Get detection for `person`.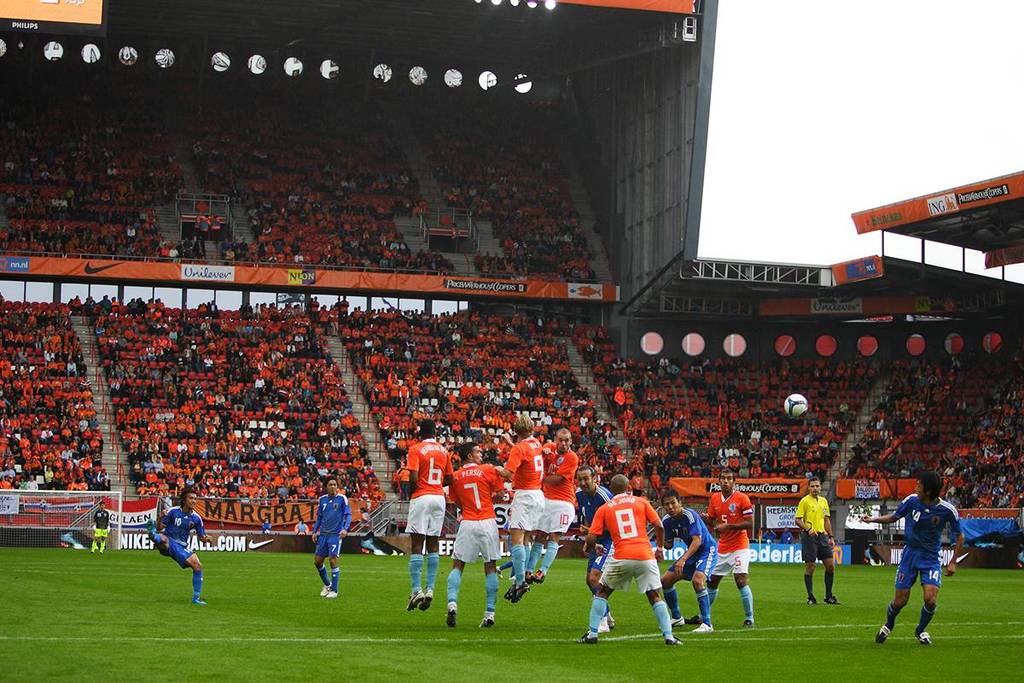
Detection: {"left": 702, "top": 388, "right": 721, "bottom": 407}.
